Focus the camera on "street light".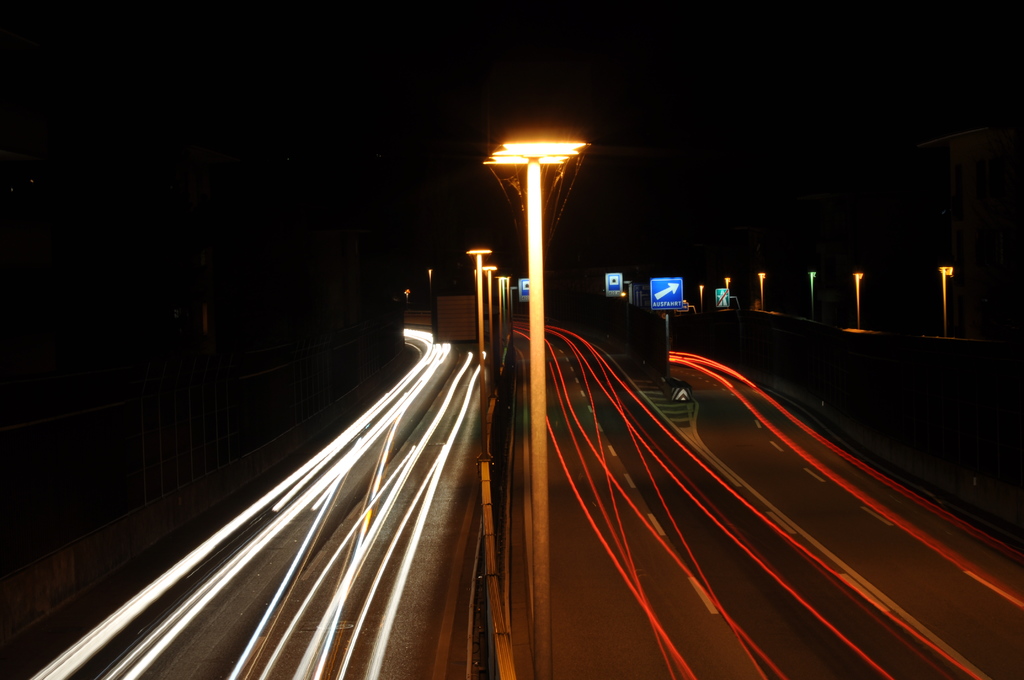
Focus region: [477,120,595,679].
